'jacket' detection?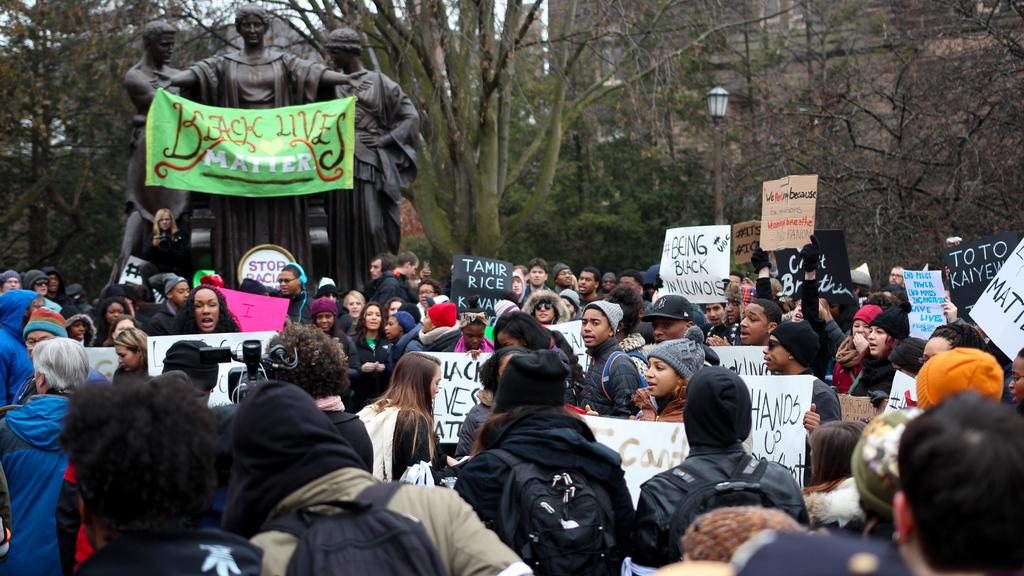
bbox(636, 444, 810, 568)
